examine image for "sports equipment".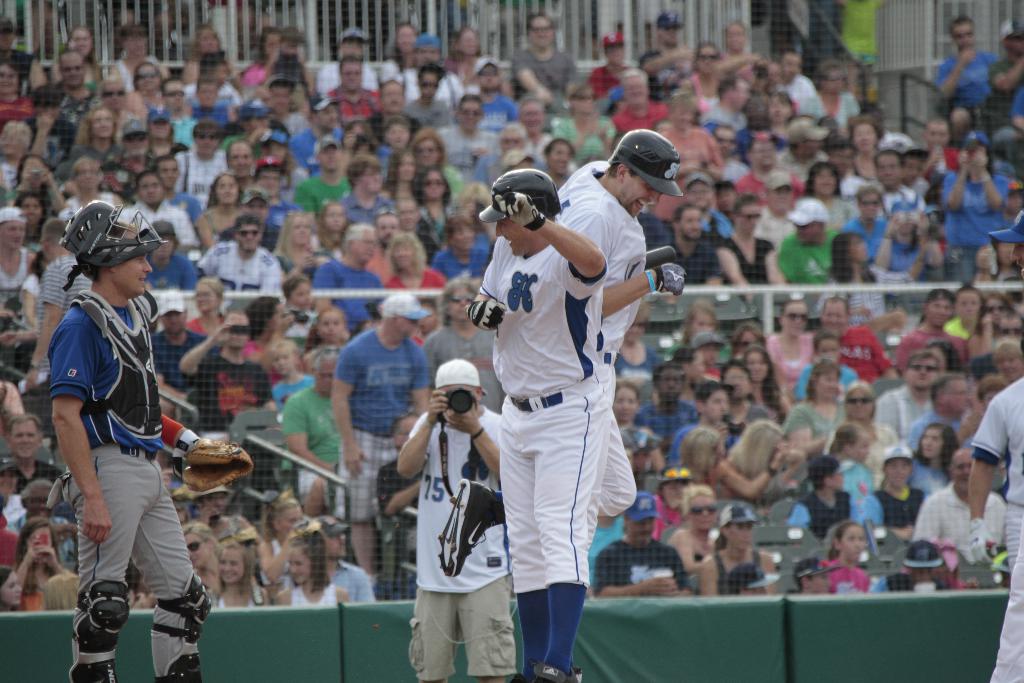
Examination result: <region>606, 127, 682, 194</region>.
